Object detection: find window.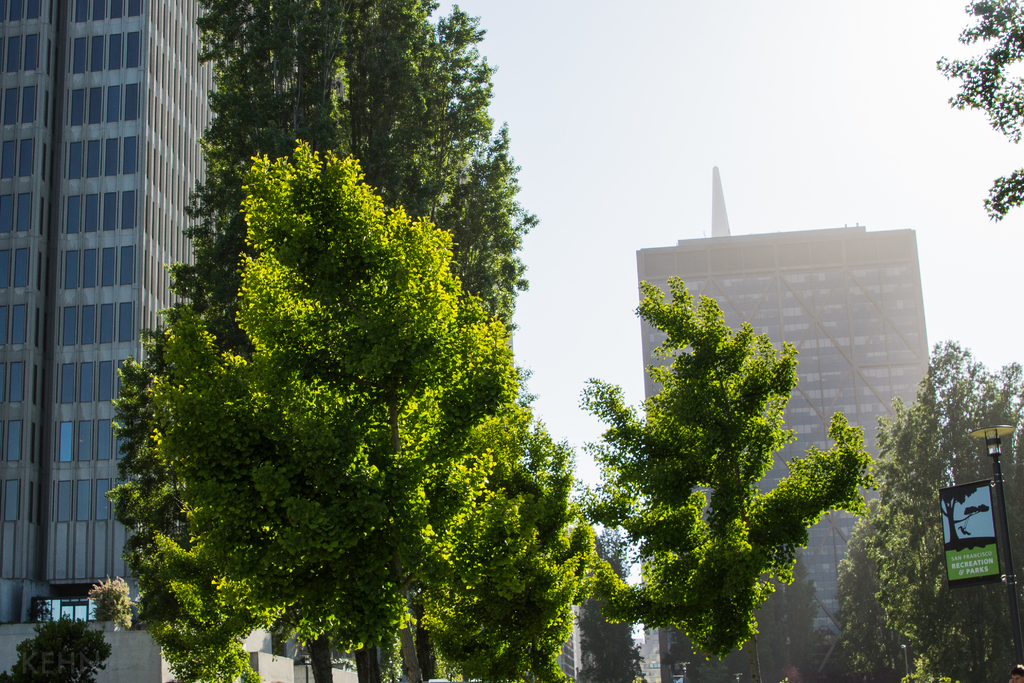
(left=9, top=0, right=21, bottom=21).
